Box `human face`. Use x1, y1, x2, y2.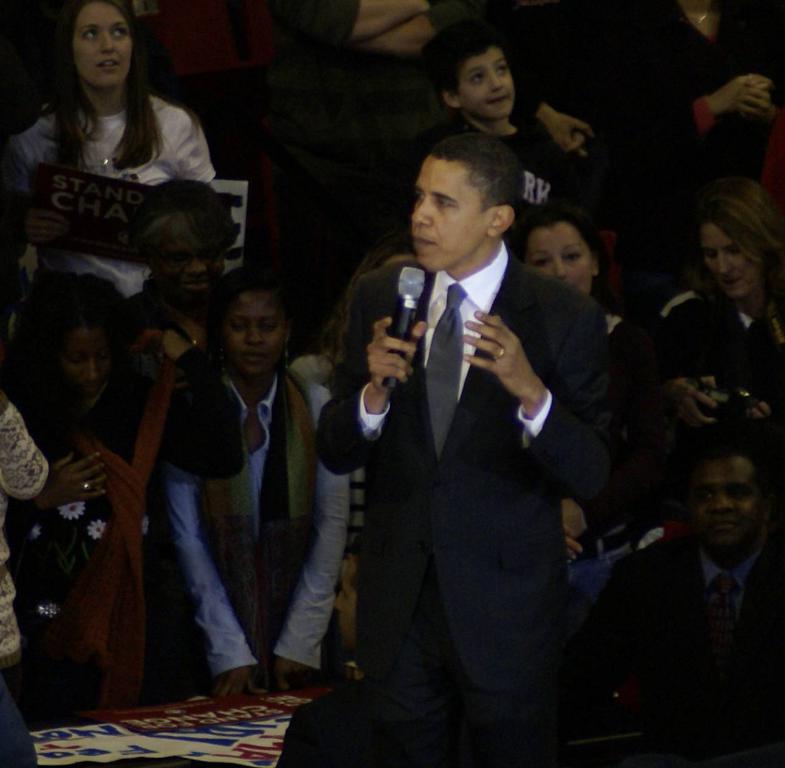
334, 547, 360, 644.
